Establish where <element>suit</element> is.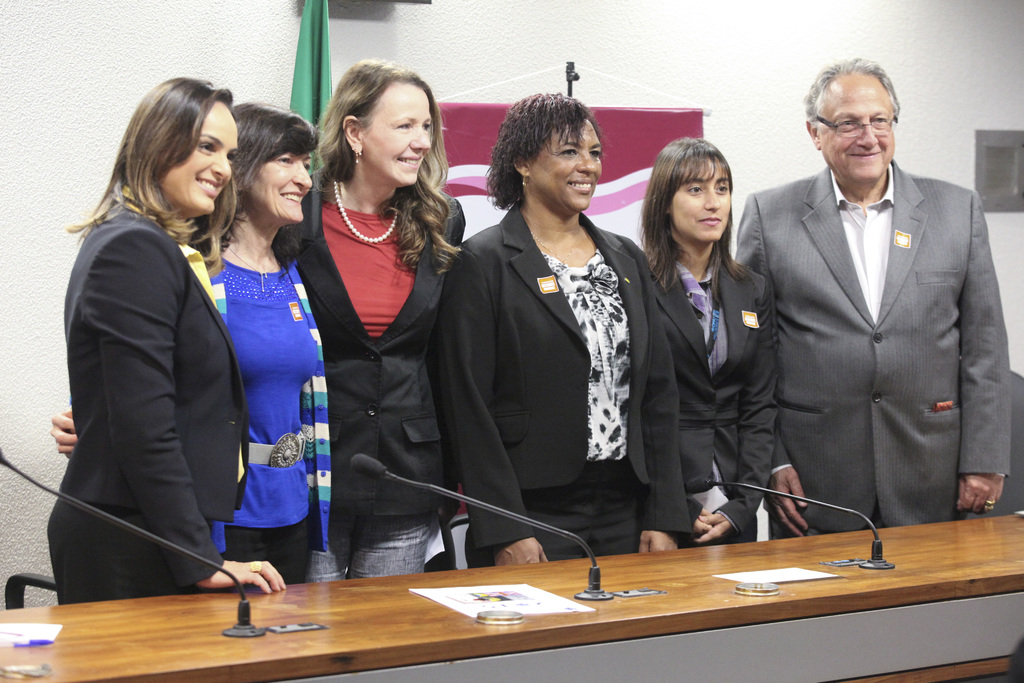
Established at 749 76 1004 560.
